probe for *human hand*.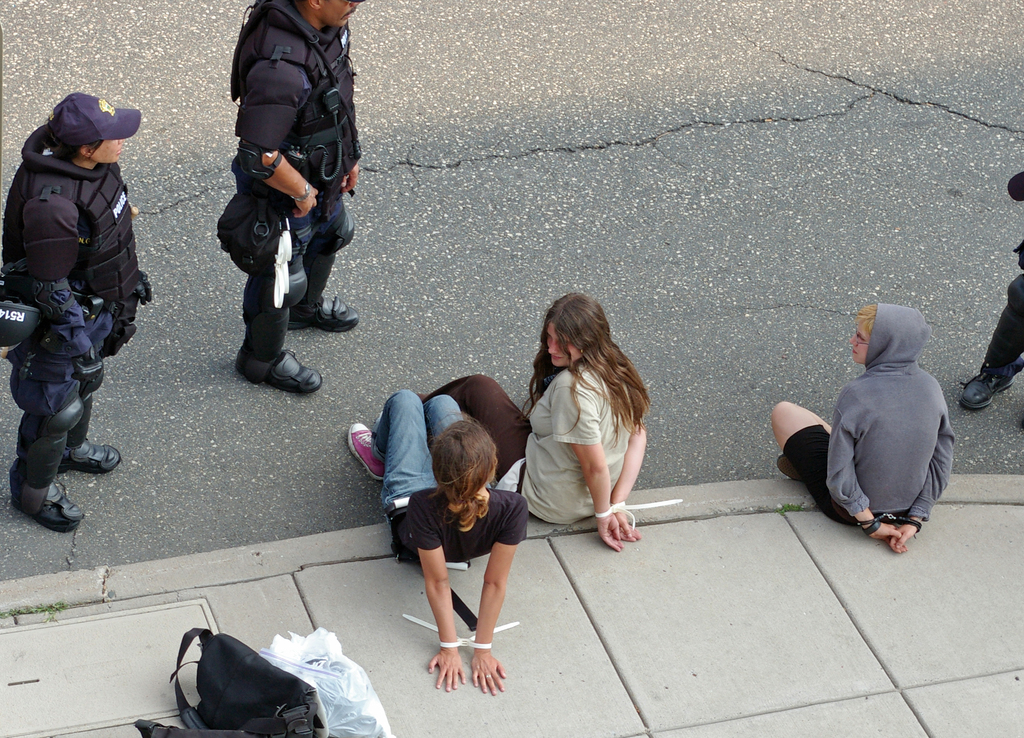
Probe result: bbox=[72, 355, 107, 401].
